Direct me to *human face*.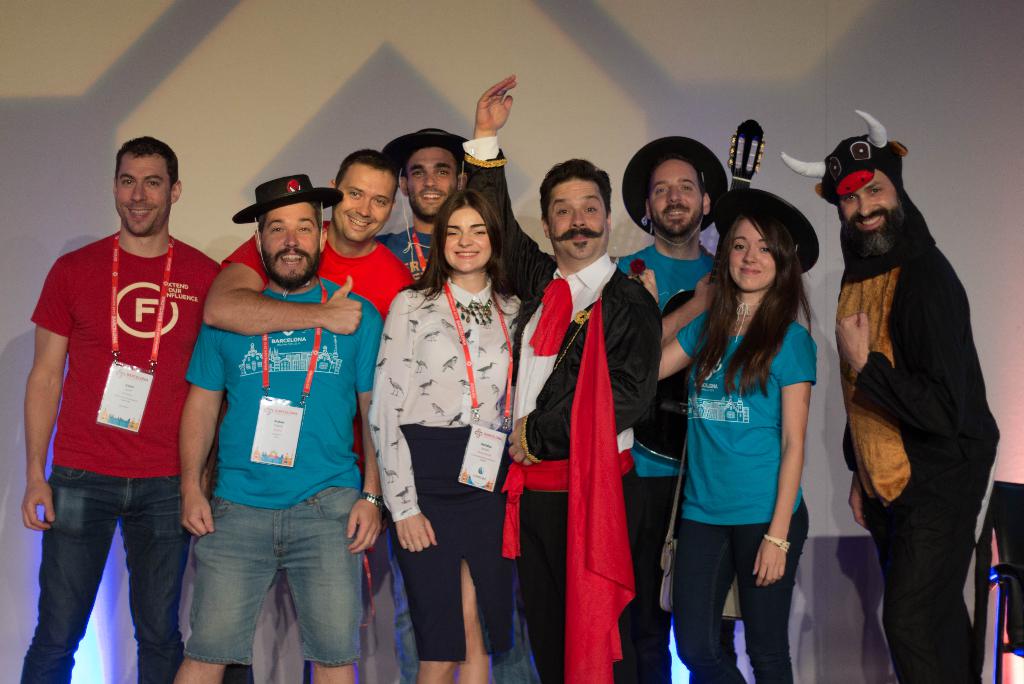
Direction: region(729, 218, 780, 289).
